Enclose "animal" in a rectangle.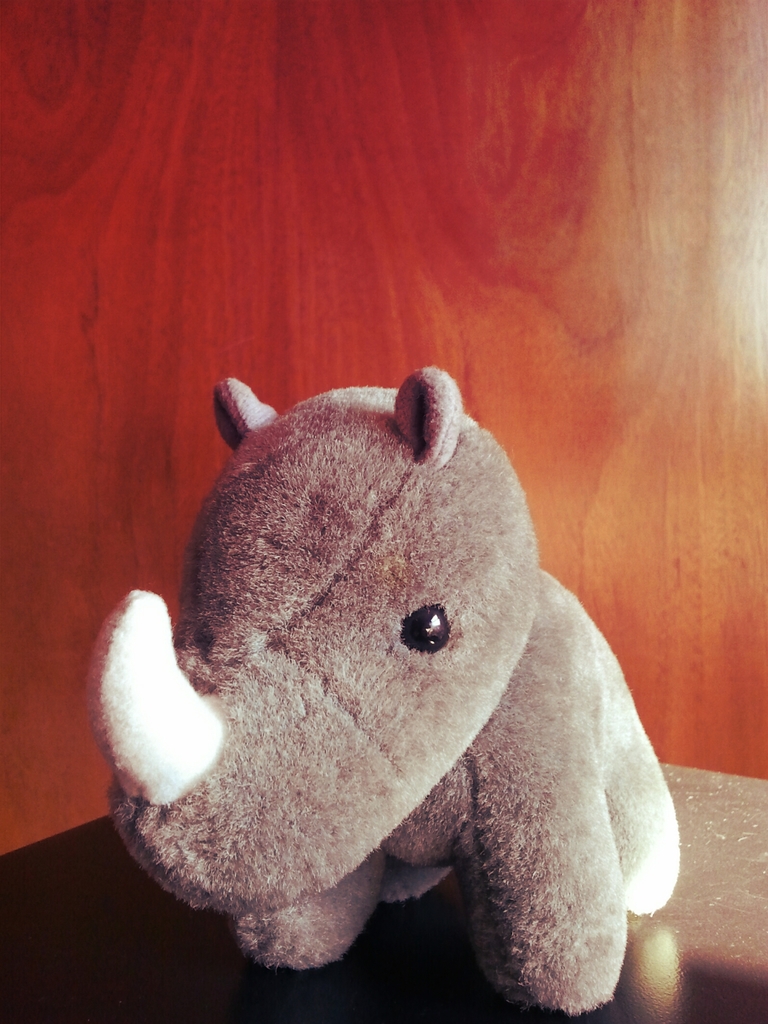
bbox=(75, 358, 688, 1021).
